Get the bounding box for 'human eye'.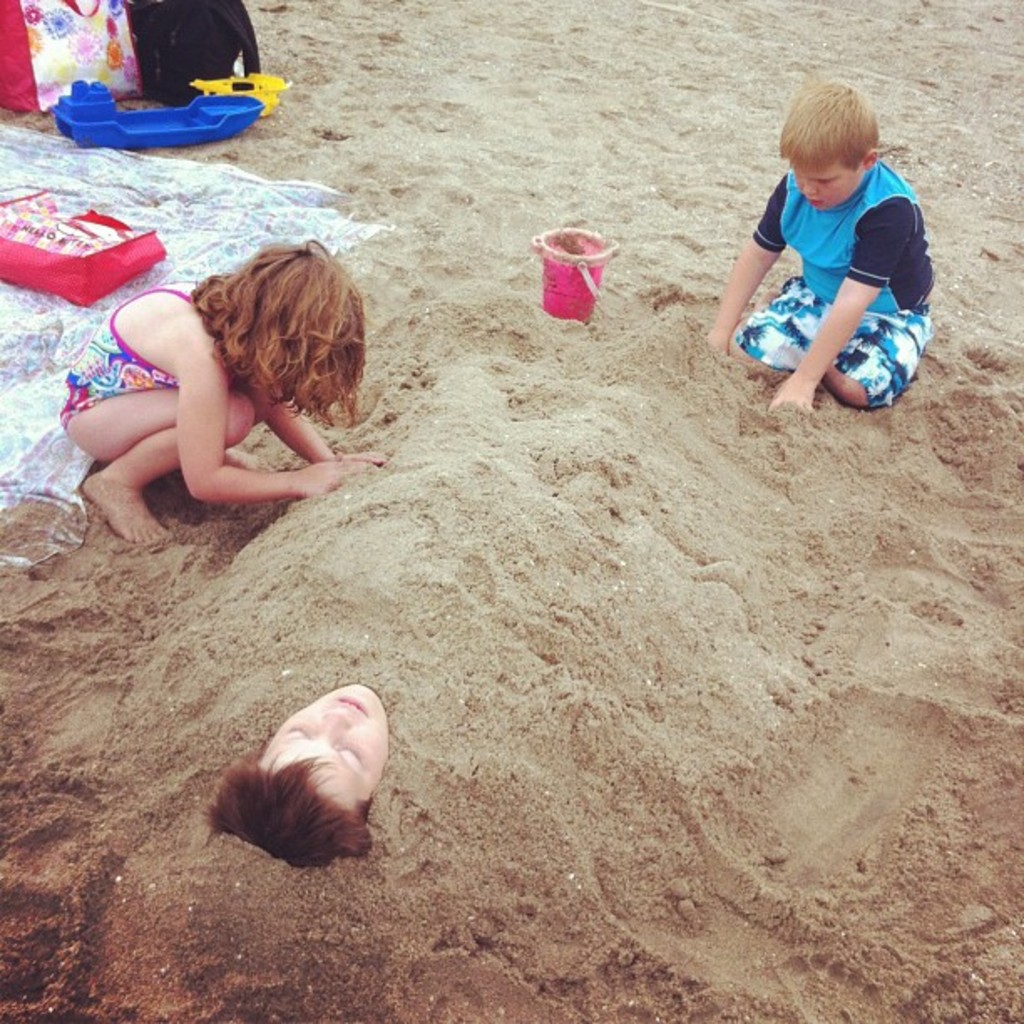
(336, 745, 365, 766).
